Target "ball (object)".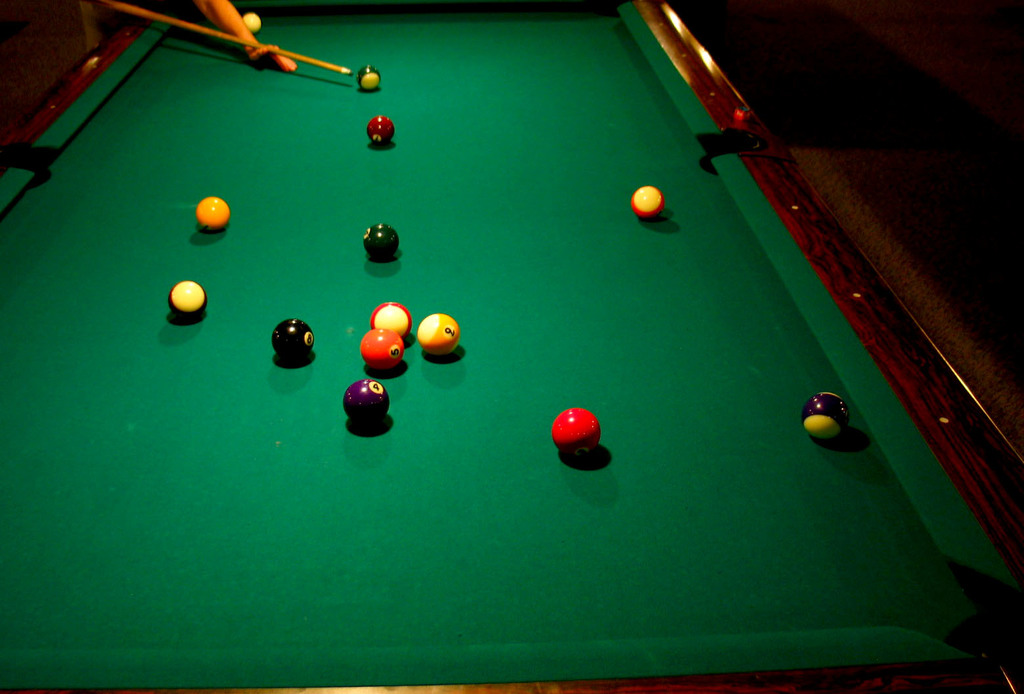
Target region: box=[365, 112, 393, 150].
